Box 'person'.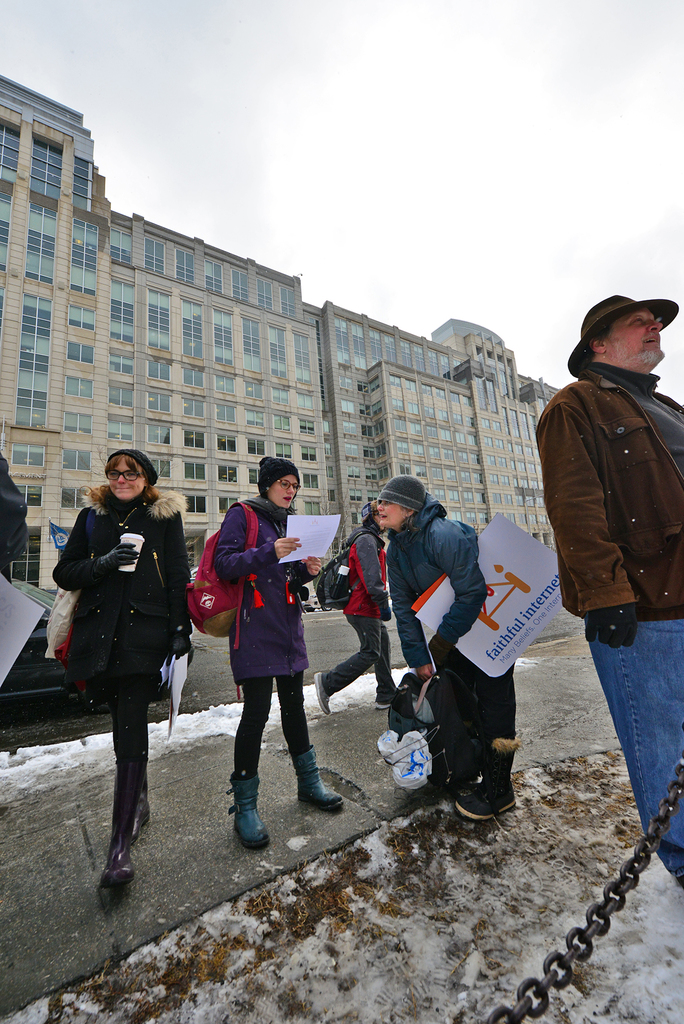
[x1=0, y1=447, x2=30, y2=581].
